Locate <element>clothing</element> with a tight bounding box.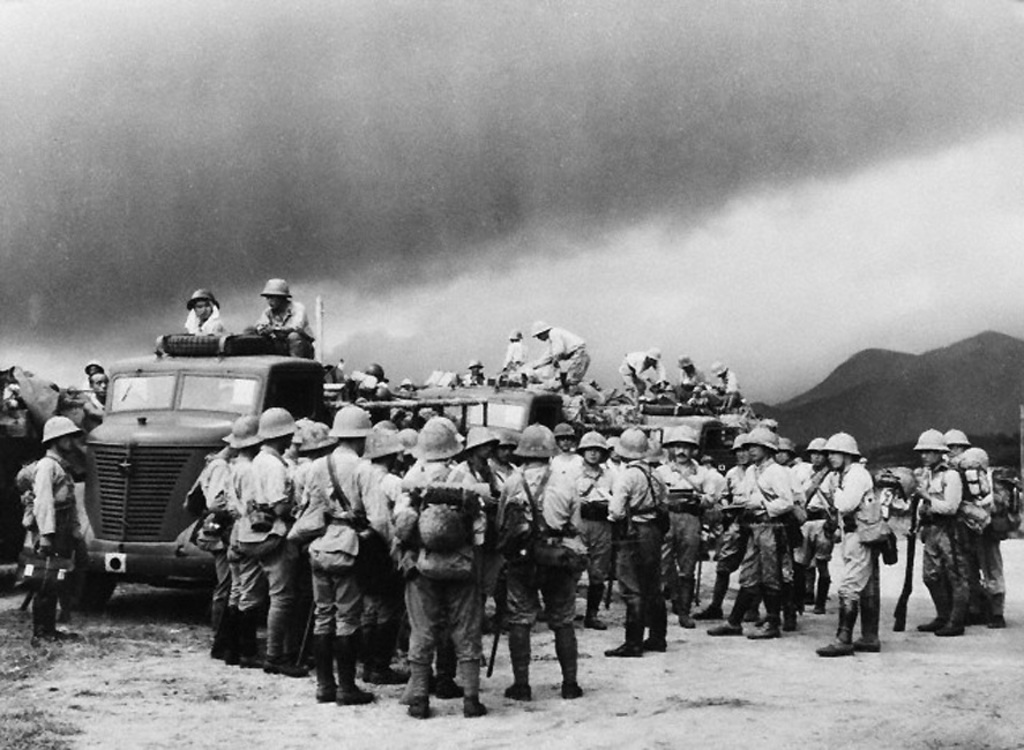
bbox(735, 457, 780, 616).
